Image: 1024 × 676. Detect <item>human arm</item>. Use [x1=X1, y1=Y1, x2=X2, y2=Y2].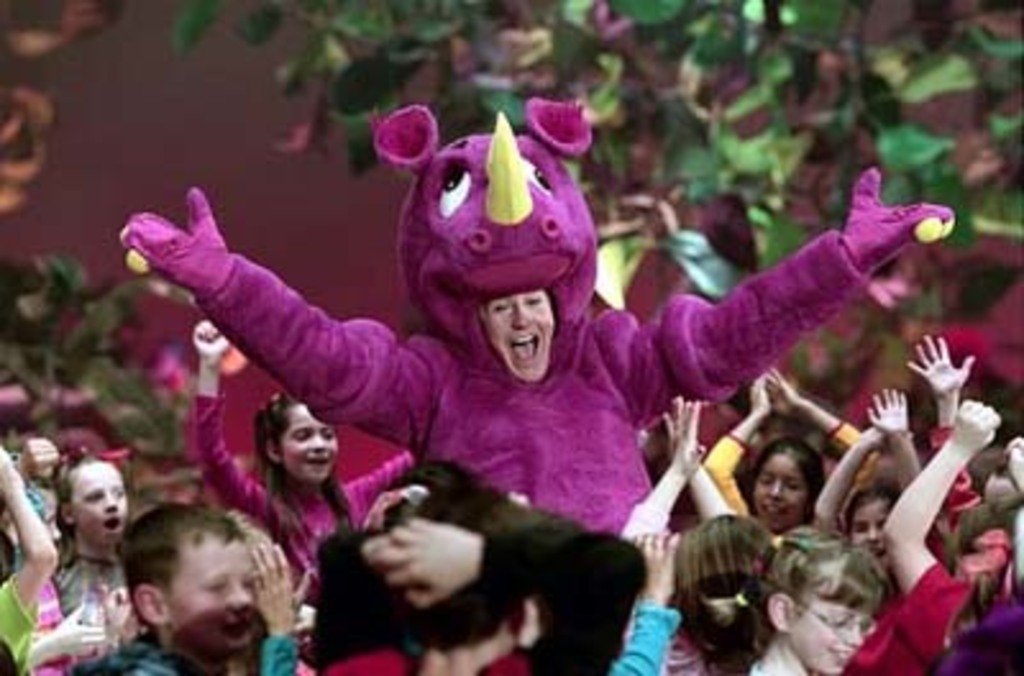
[x1=901, y1=320, x2=1001, y2=512].
